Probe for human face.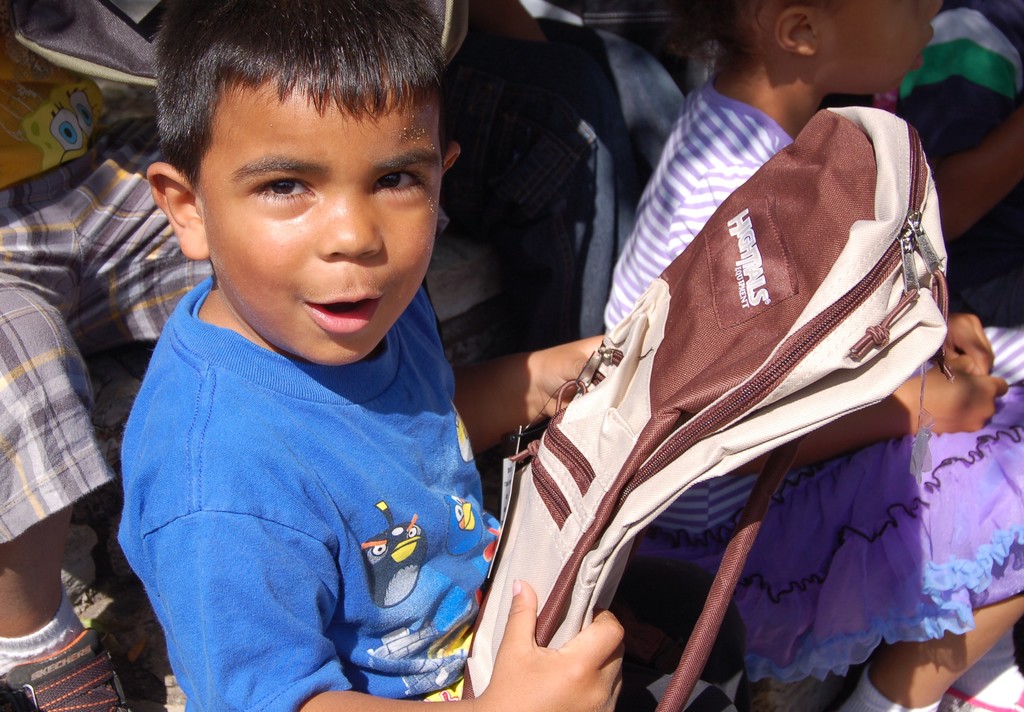
Probe result: (207,89,444,362).
